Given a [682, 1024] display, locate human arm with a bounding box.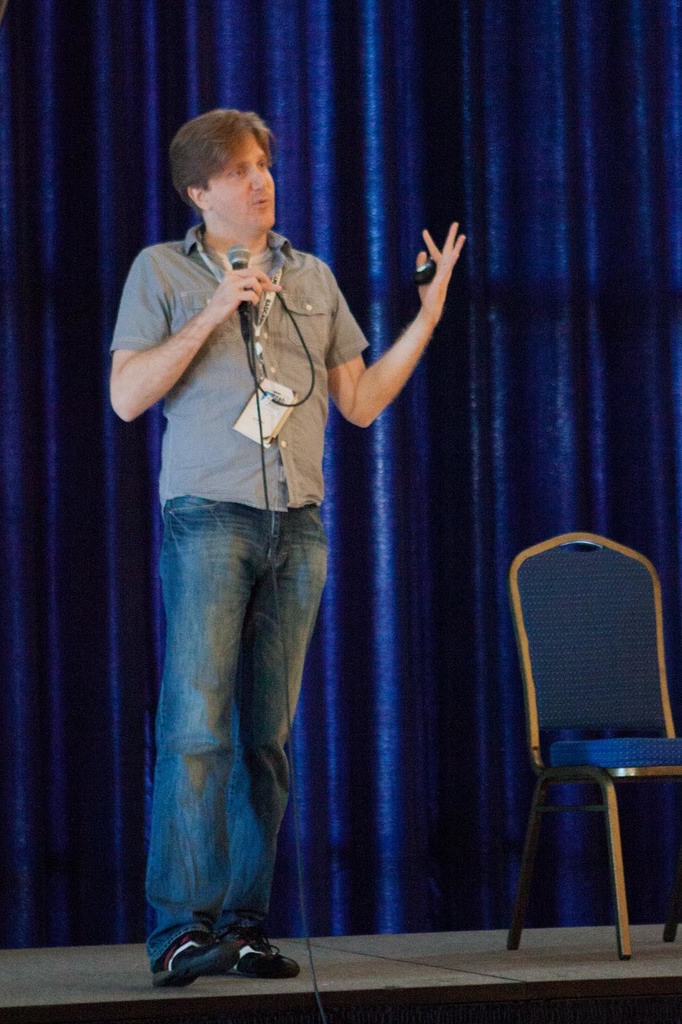
Located: pyautogui.locateOnScreen(103, 255, 299, 420).
